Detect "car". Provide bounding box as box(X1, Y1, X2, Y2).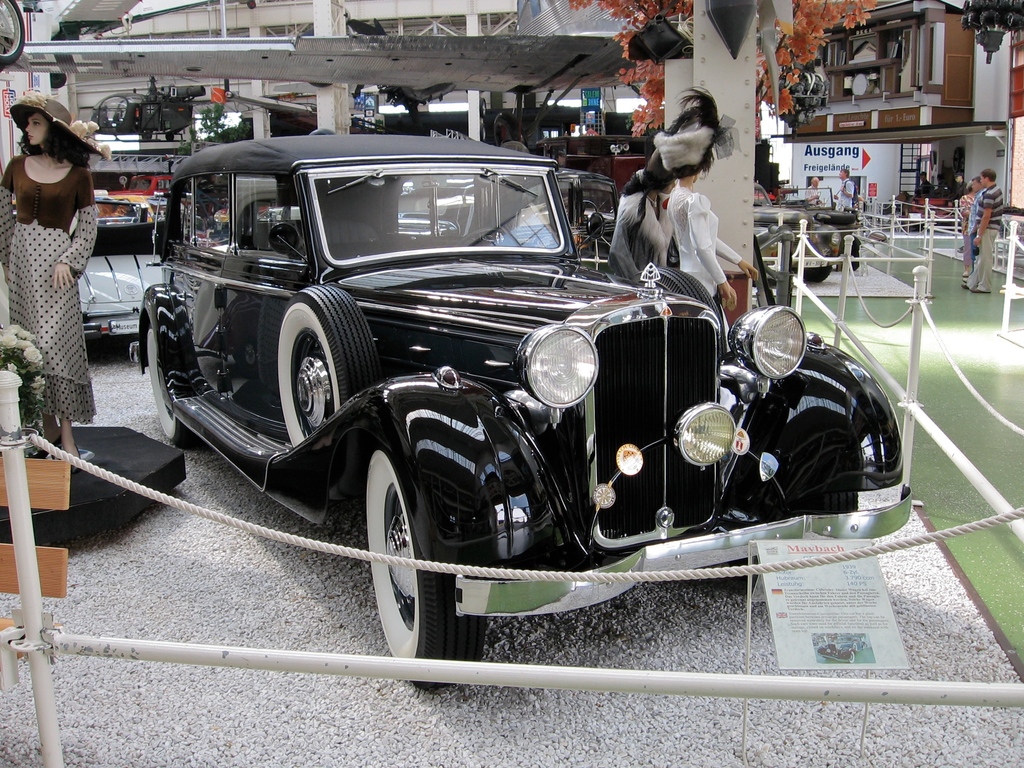
box(116, 173, 190, 200).
